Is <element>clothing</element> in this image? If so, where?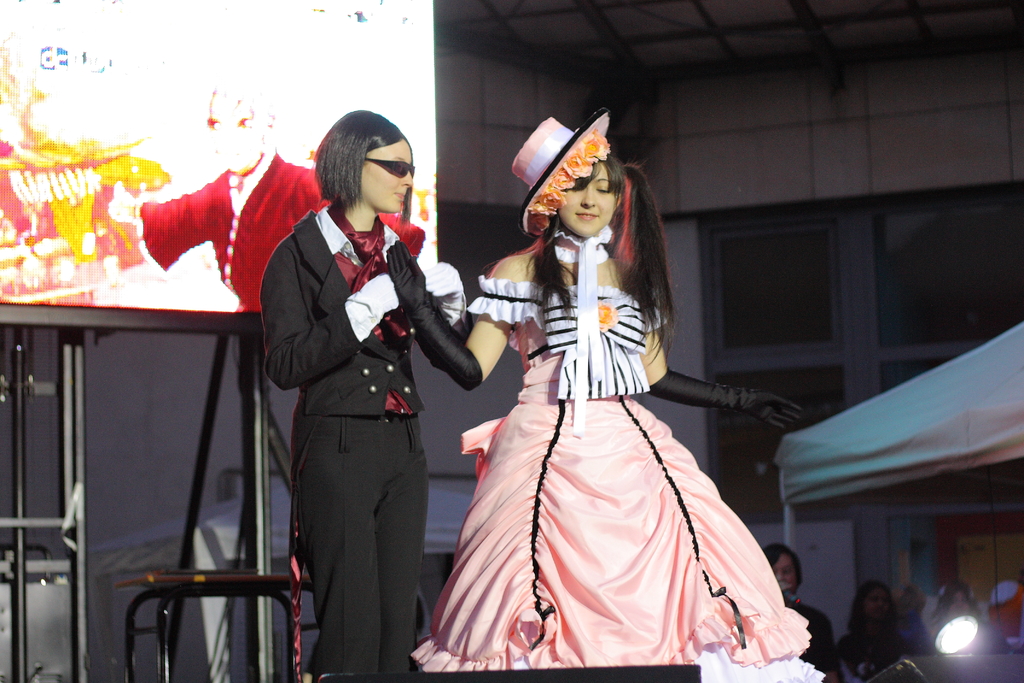
Yes, at {"left": 408, "top": 219, "right": 824, "bottom": 682}.
